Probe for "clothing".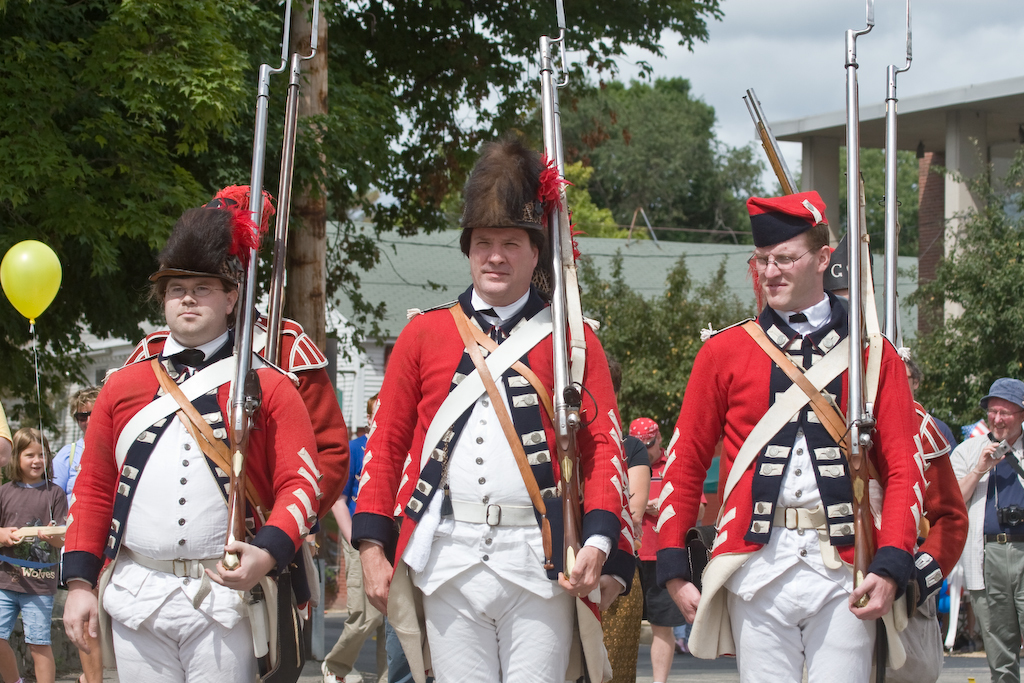
Probe result: (0,476,71,649).
